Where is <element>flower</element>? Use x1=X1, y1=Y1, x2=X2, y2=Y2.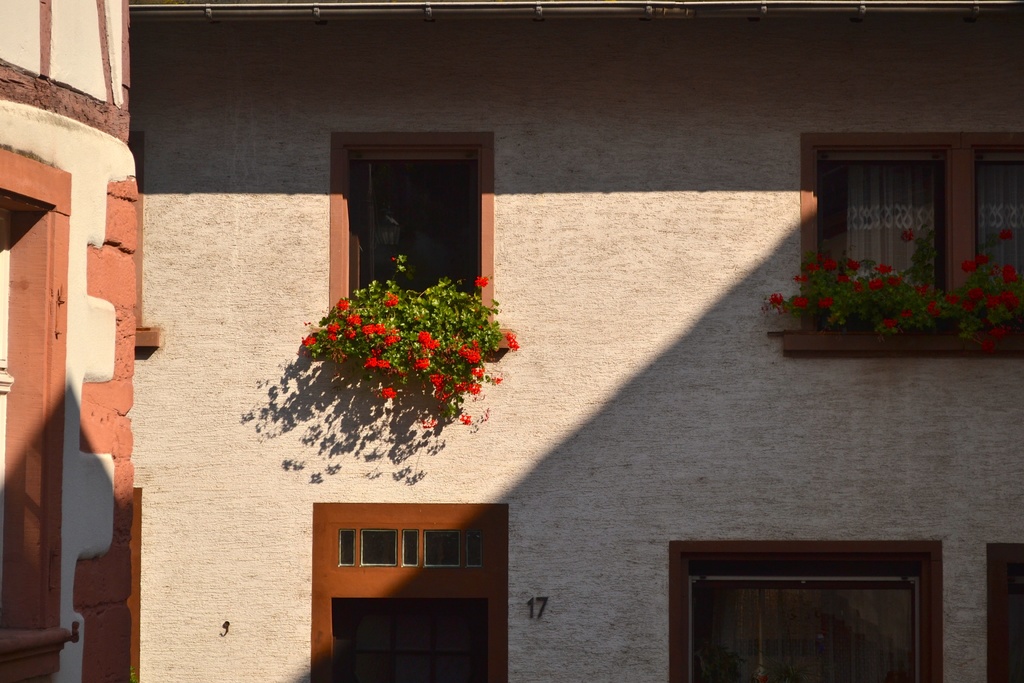
x1=897, y1=227, x2=920, y2=242.
